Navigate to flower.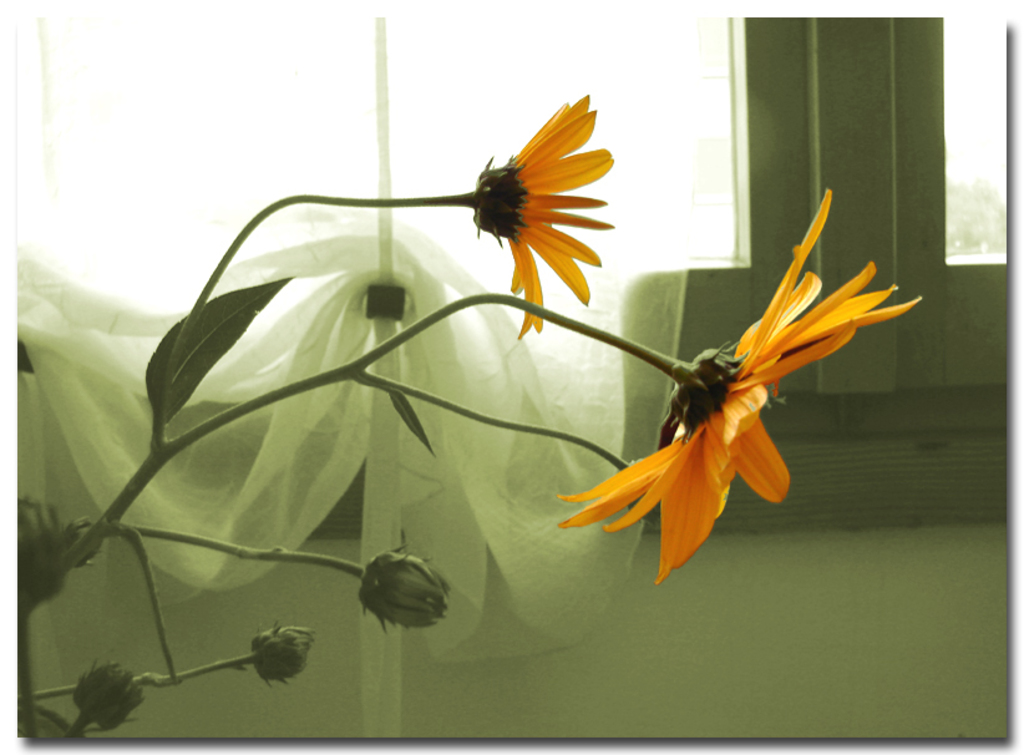
Navigation target: rect(70, 662, 147, 731).
